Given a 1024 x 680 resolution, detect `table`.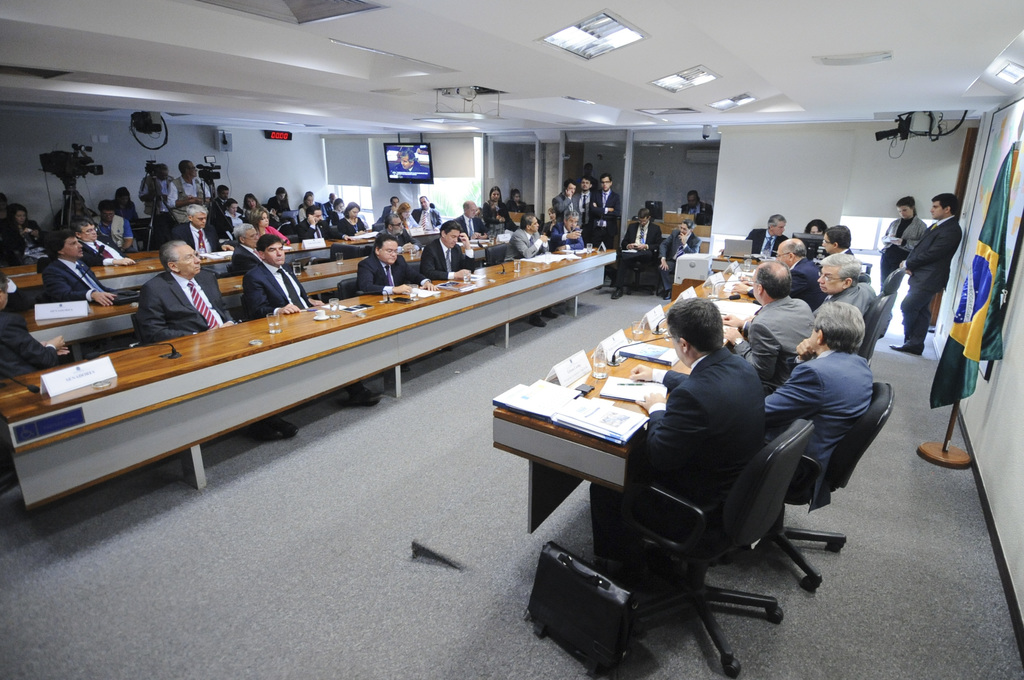
select_region(20, 246, 420, 359).
